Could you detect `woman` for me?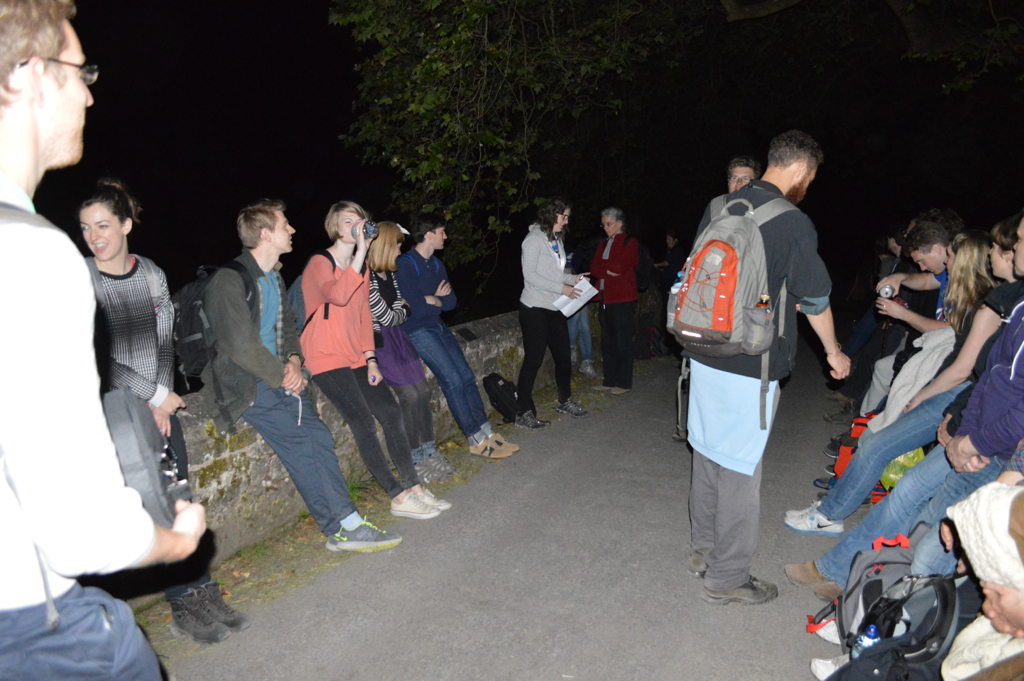
Detection result: select_region(296, 195, 451, 523).
